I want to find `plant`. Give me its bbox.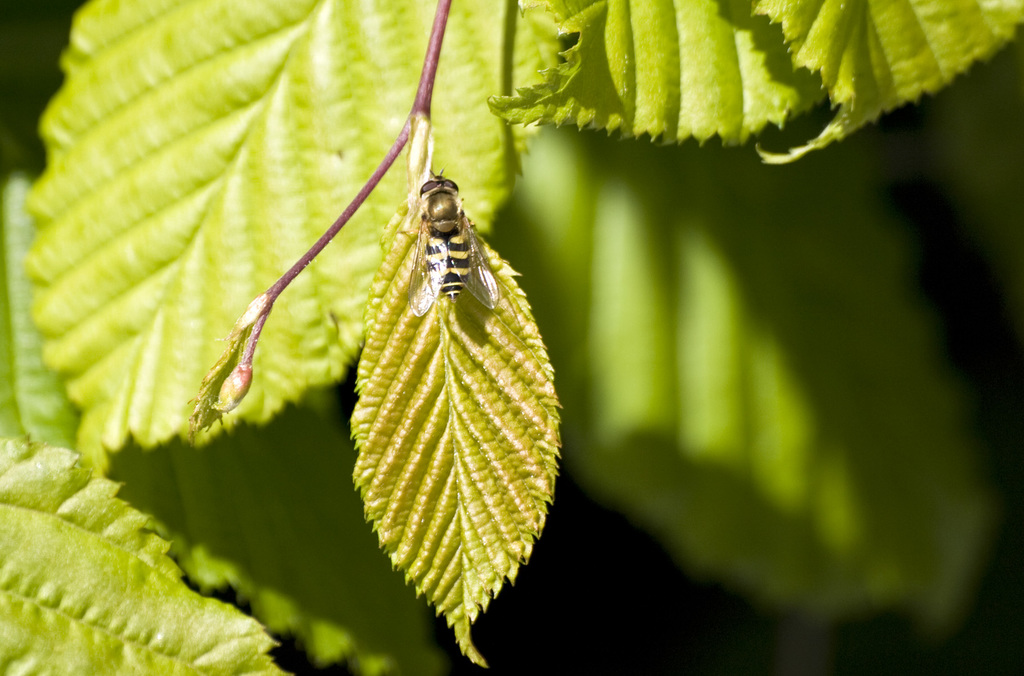
crop(0, 0, 800, 662).
